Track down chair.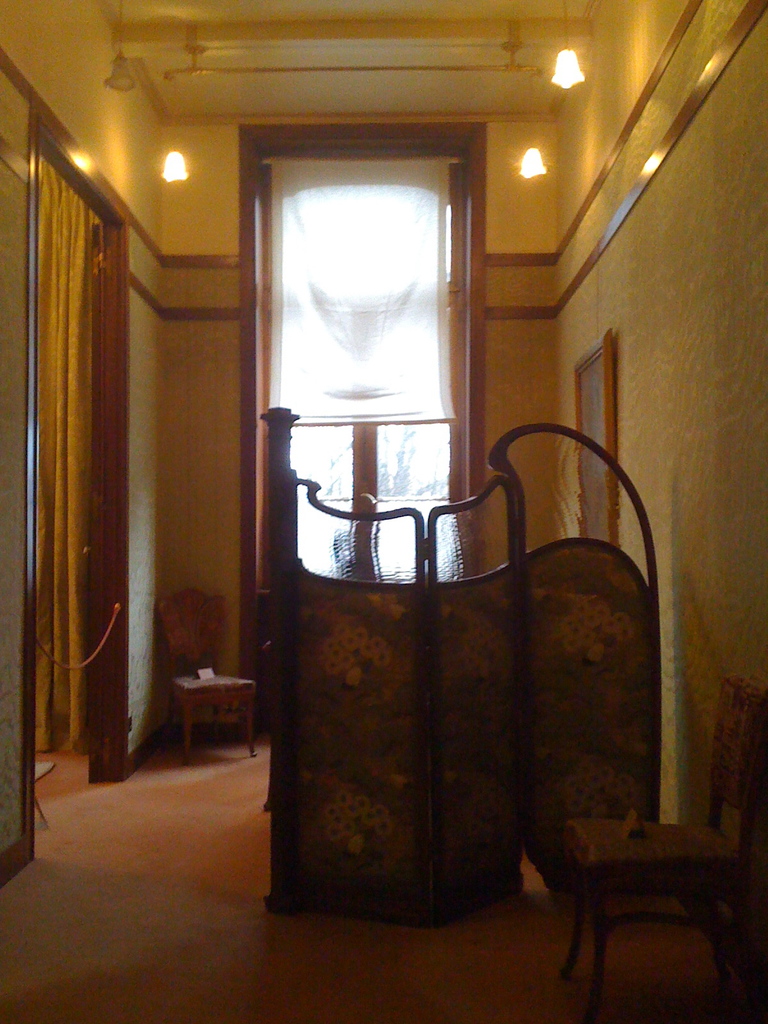
Tracked to select_region(156, 586, 260, 764).
